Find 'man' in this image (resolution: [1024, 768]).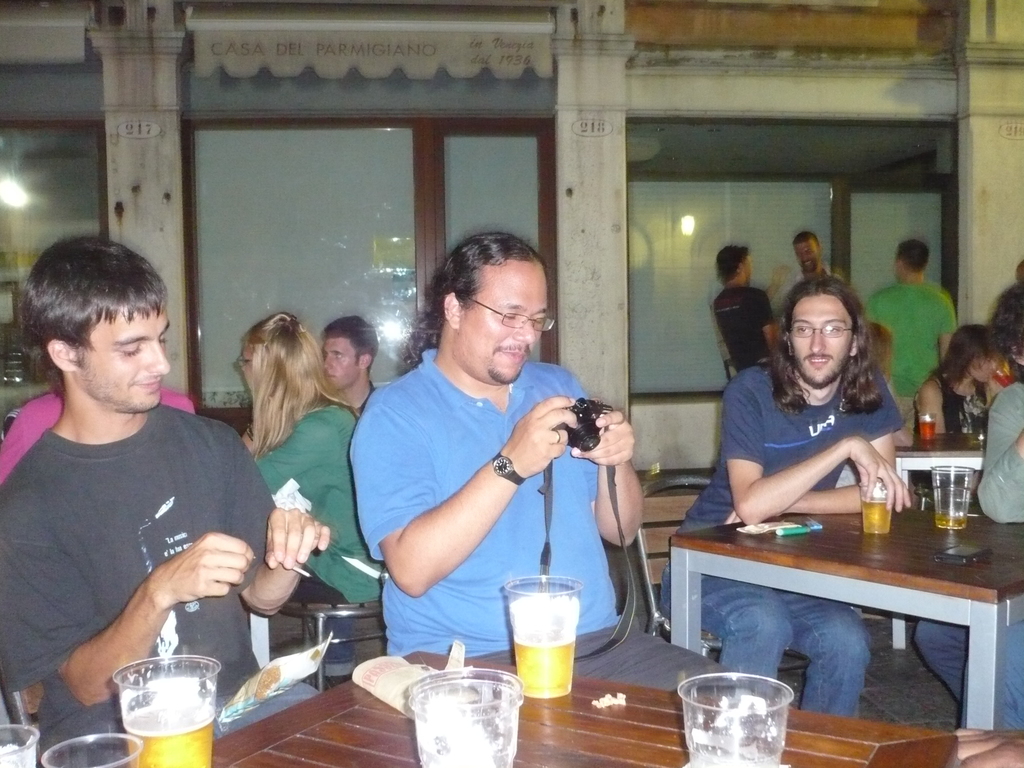
l=858, t=239, r=953, b=447.
